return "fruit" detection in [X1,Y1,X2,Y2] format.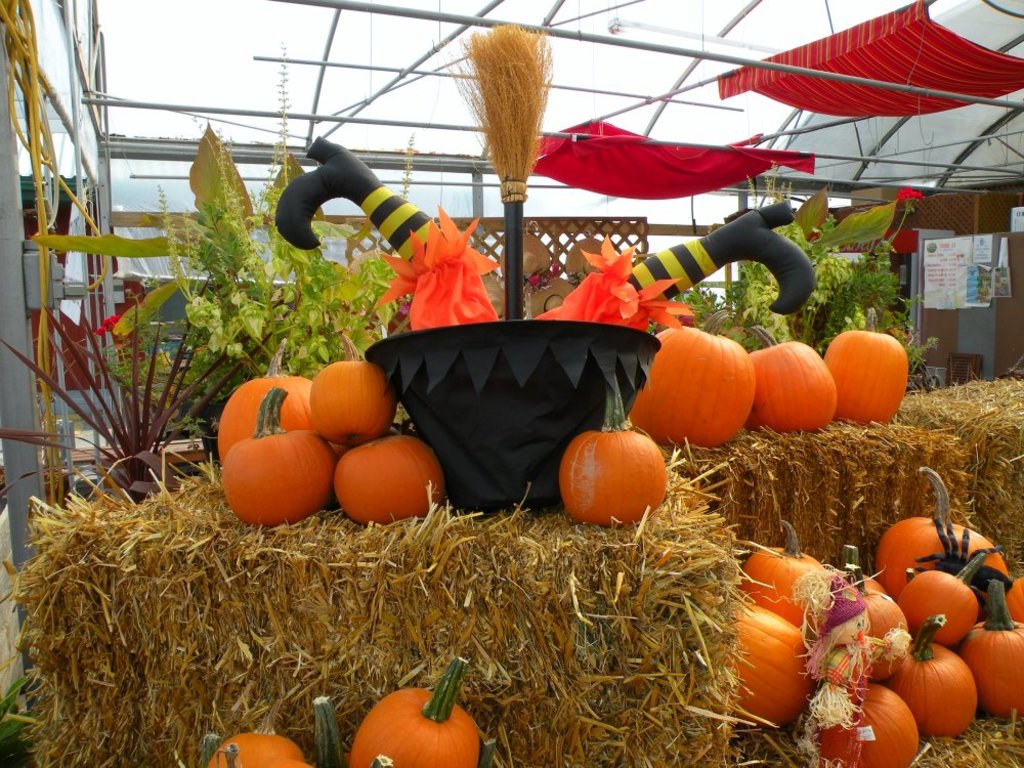
[830,338,922,425].
